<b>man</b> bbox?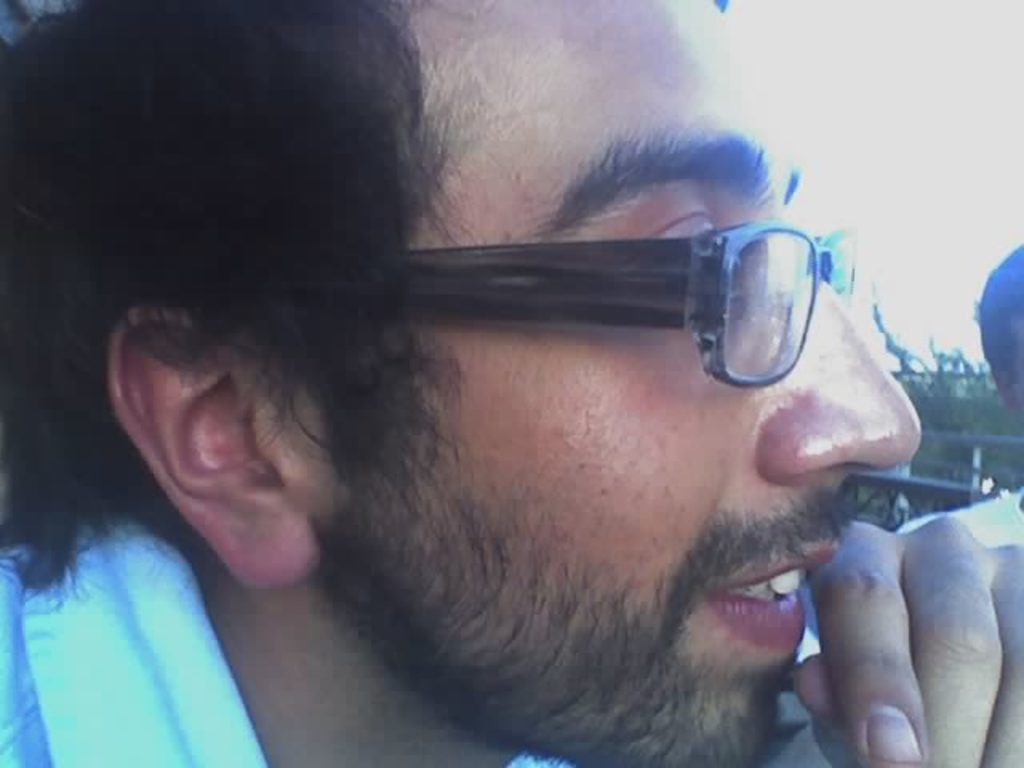
bbox(0, 0, 1019, 766)
